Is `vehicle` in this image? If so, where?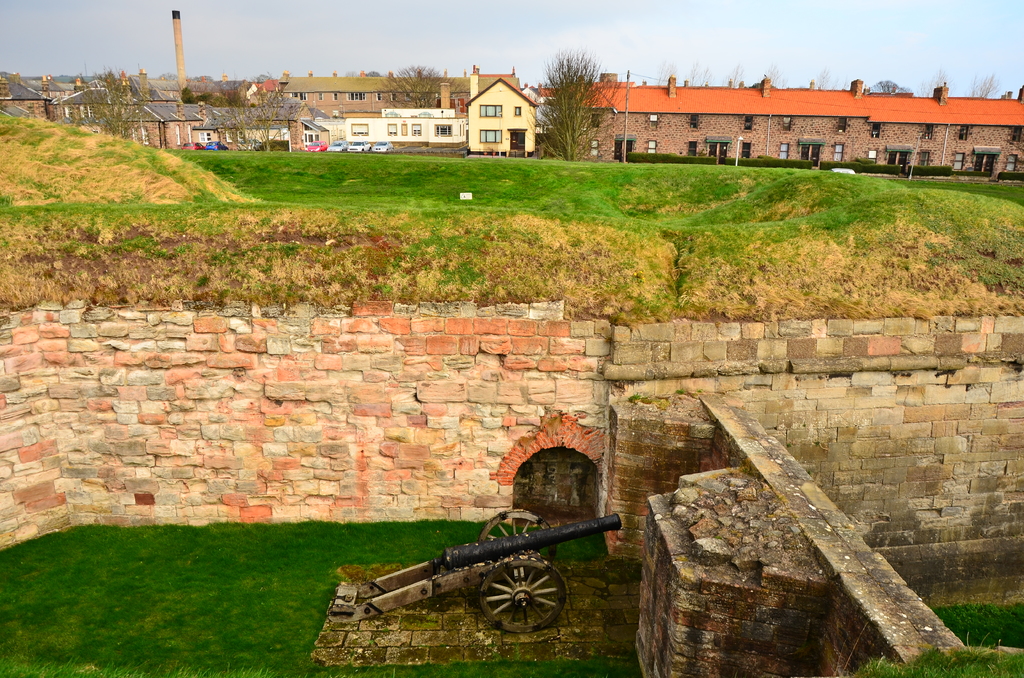
Yes, at rect(348, 136, 370, 151).
